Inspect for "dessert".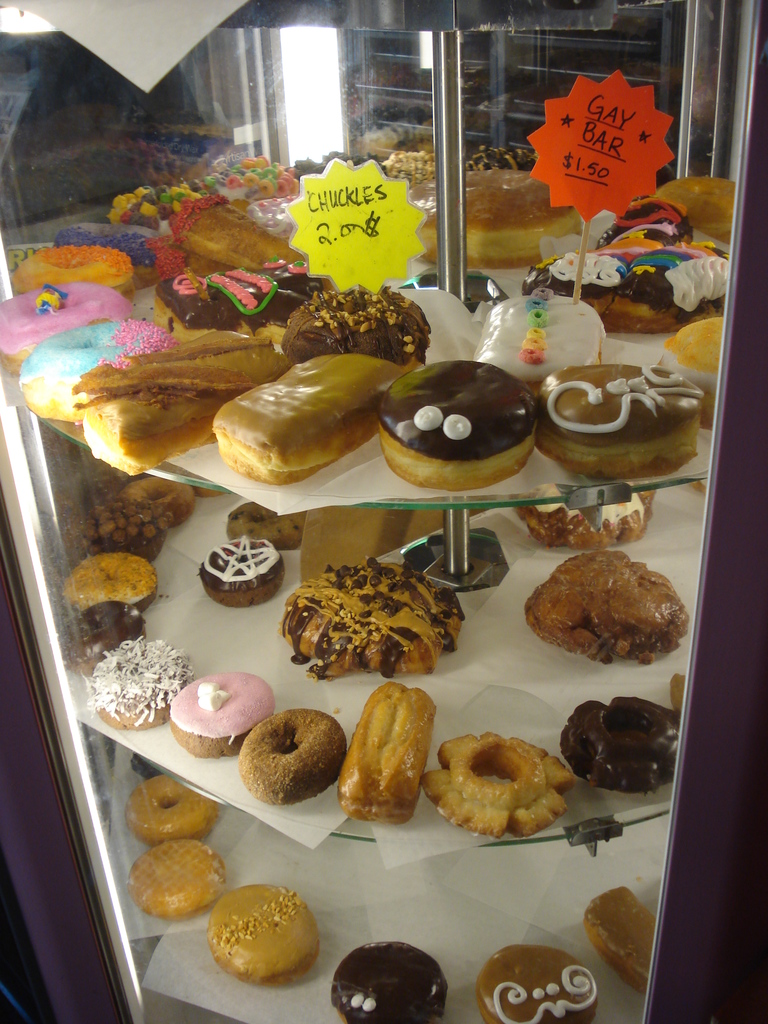
Inspection: 170, 668, 280, 755.
